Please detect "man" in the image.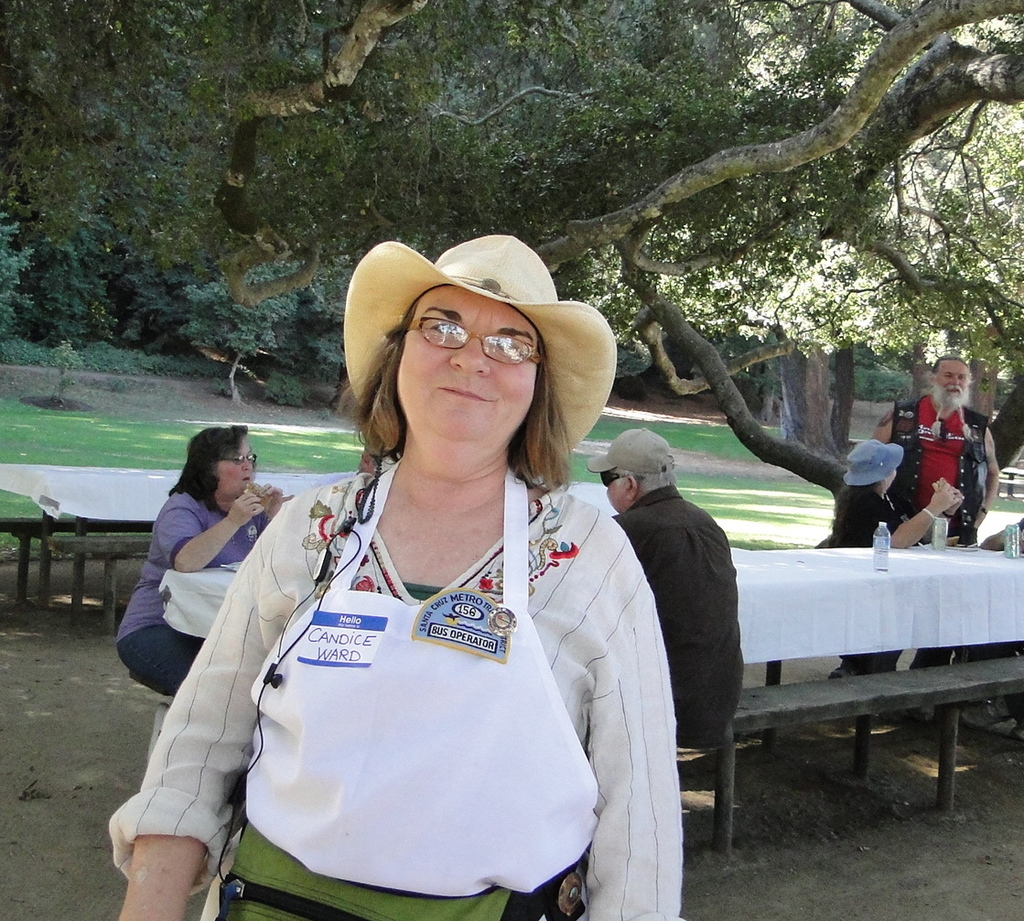
locate(599, 424, 749, 818).
